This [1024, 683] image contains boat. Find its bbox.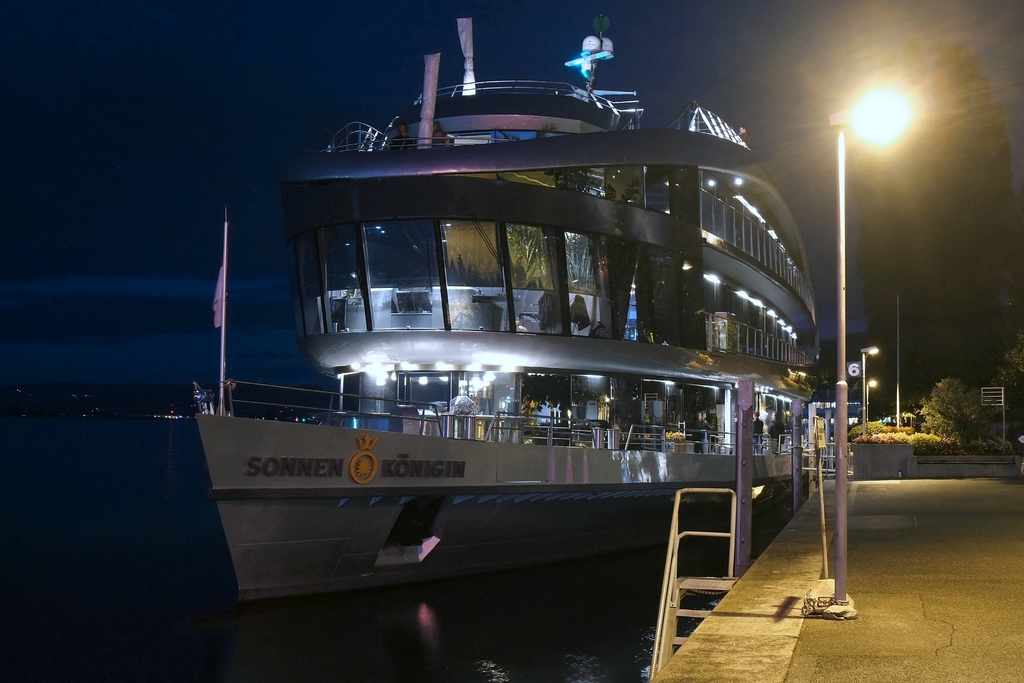
(152, 5, 846, 600).
